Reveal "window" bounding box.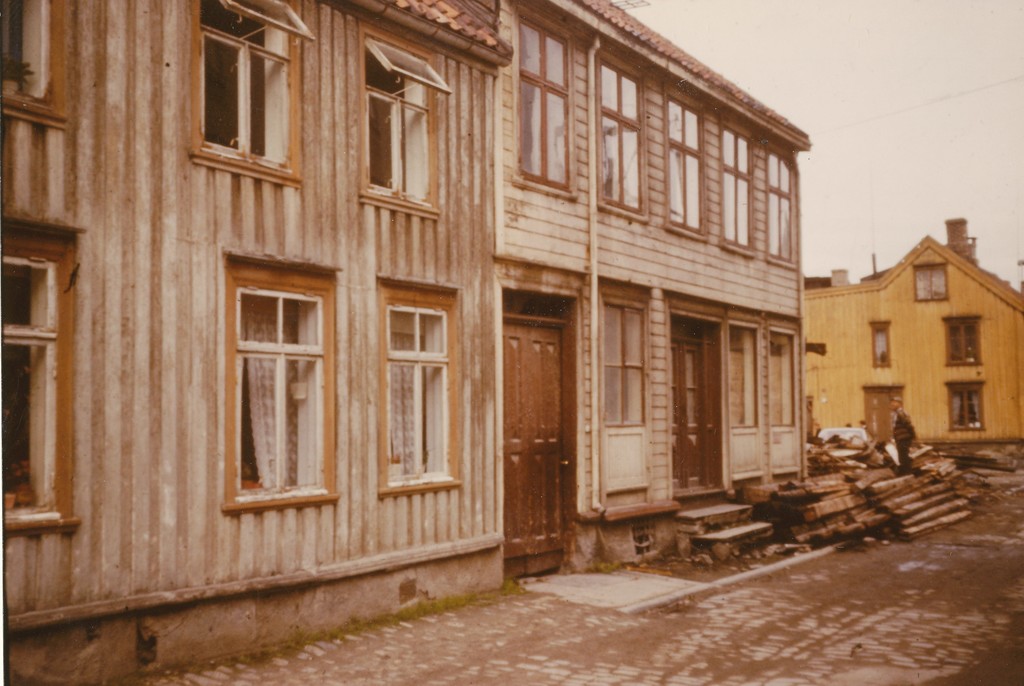
Revealed: <region>717, 129, 758, 251</region>.
